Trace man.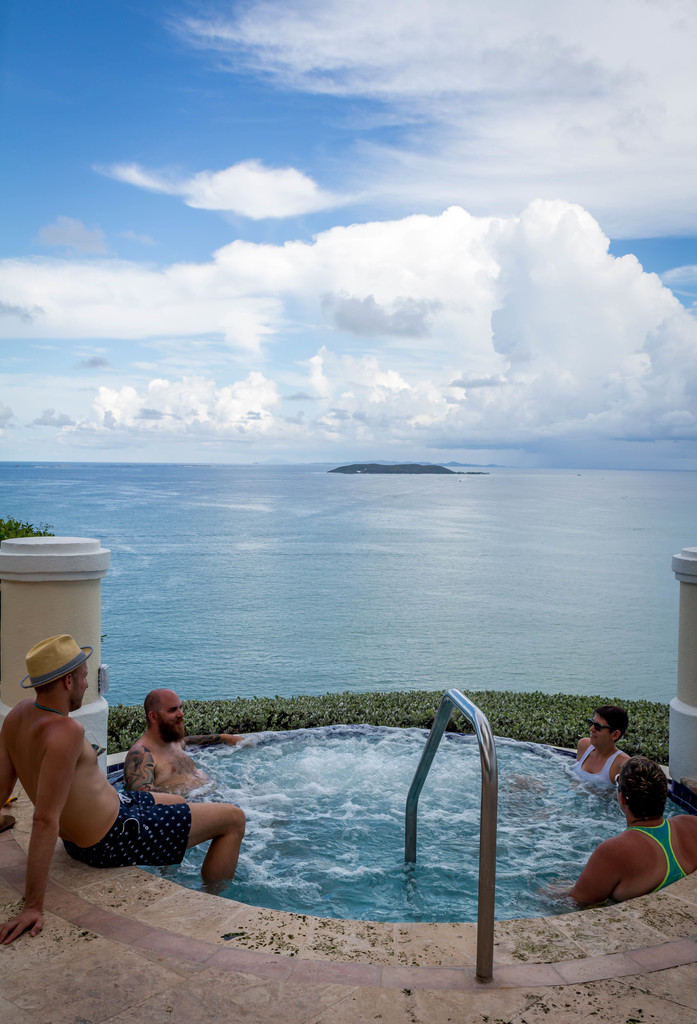
Traced to crop(116, 687, 248, 796).
